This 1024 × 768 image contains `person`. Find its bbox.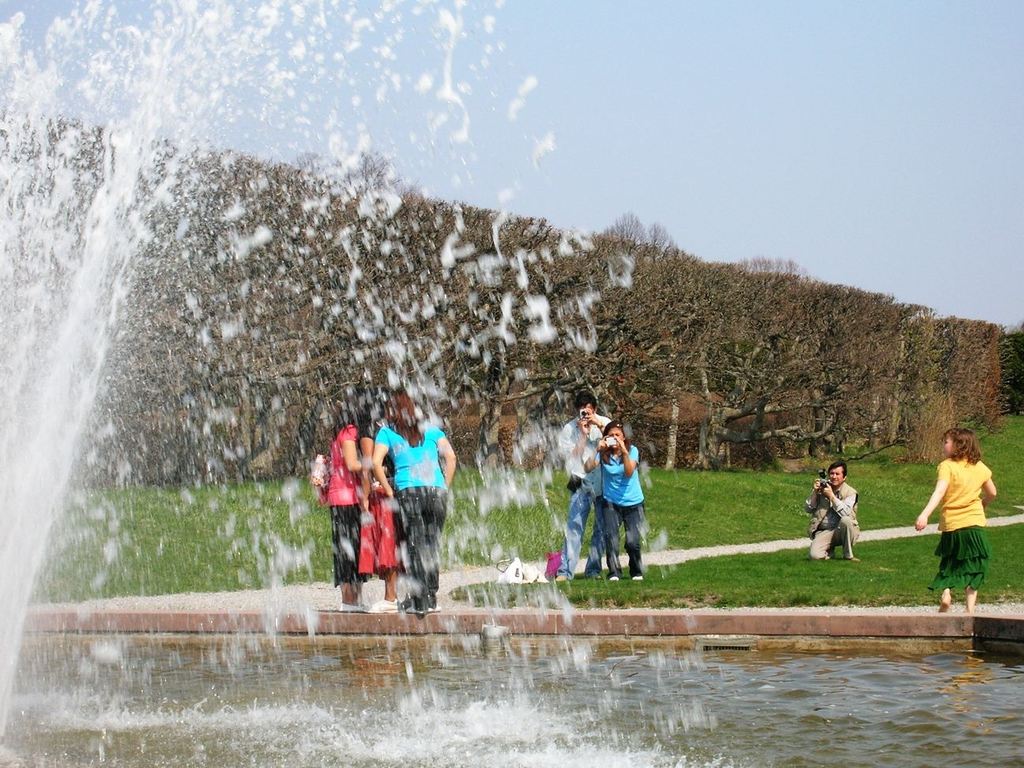
Rect(326, 405, 371, 610).
